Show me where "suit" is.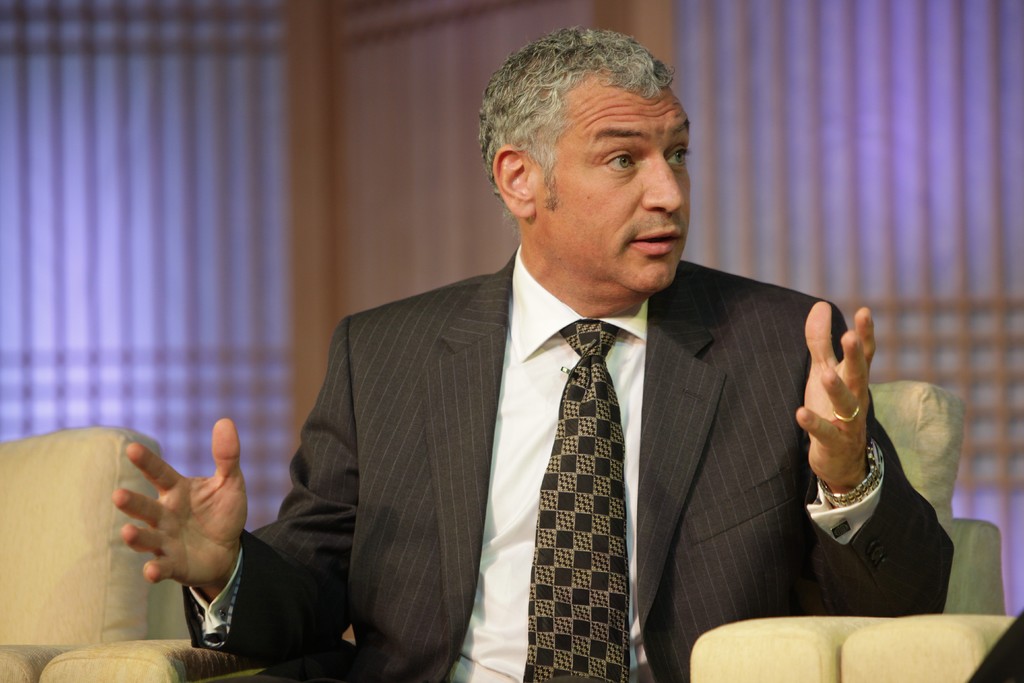
"suit" is at 181,258,959,682.
